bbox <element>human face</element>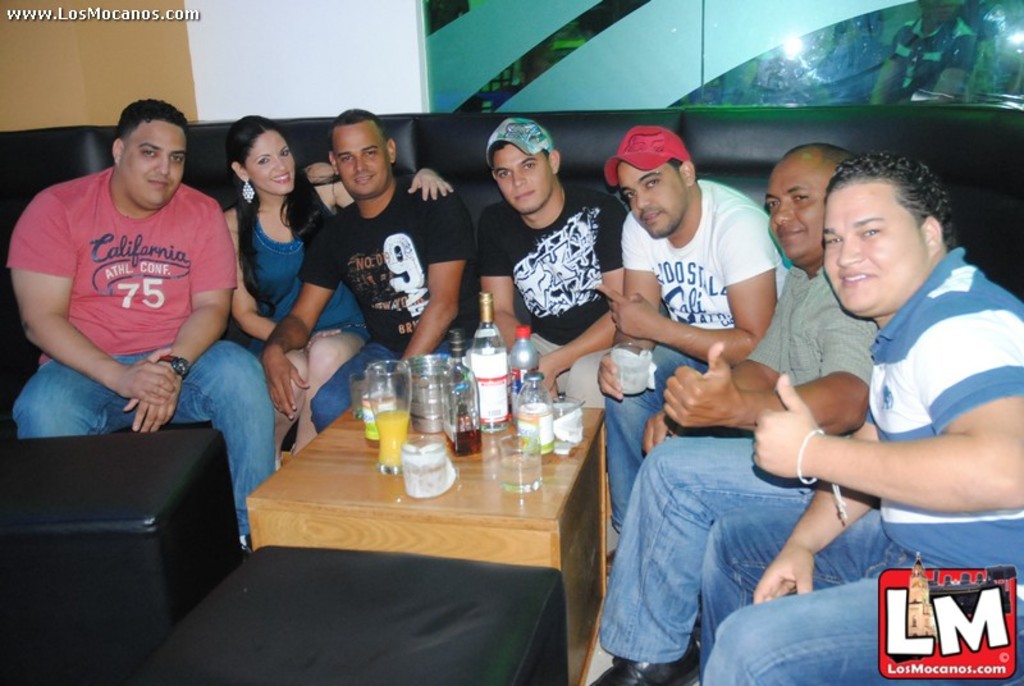
pyautogui.locateOnScreen(243, 131, 296, 197)
